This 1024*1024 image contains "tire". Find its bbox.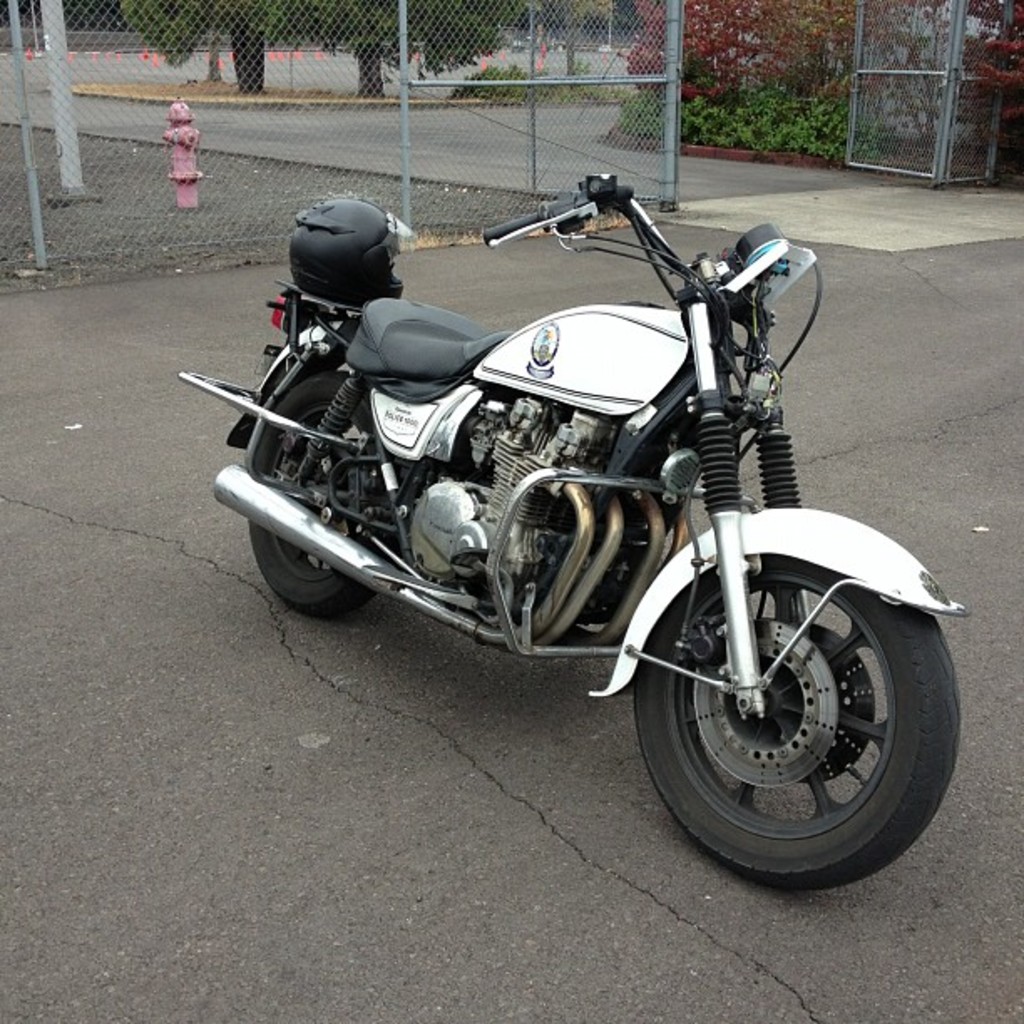
632:552:960:892.
